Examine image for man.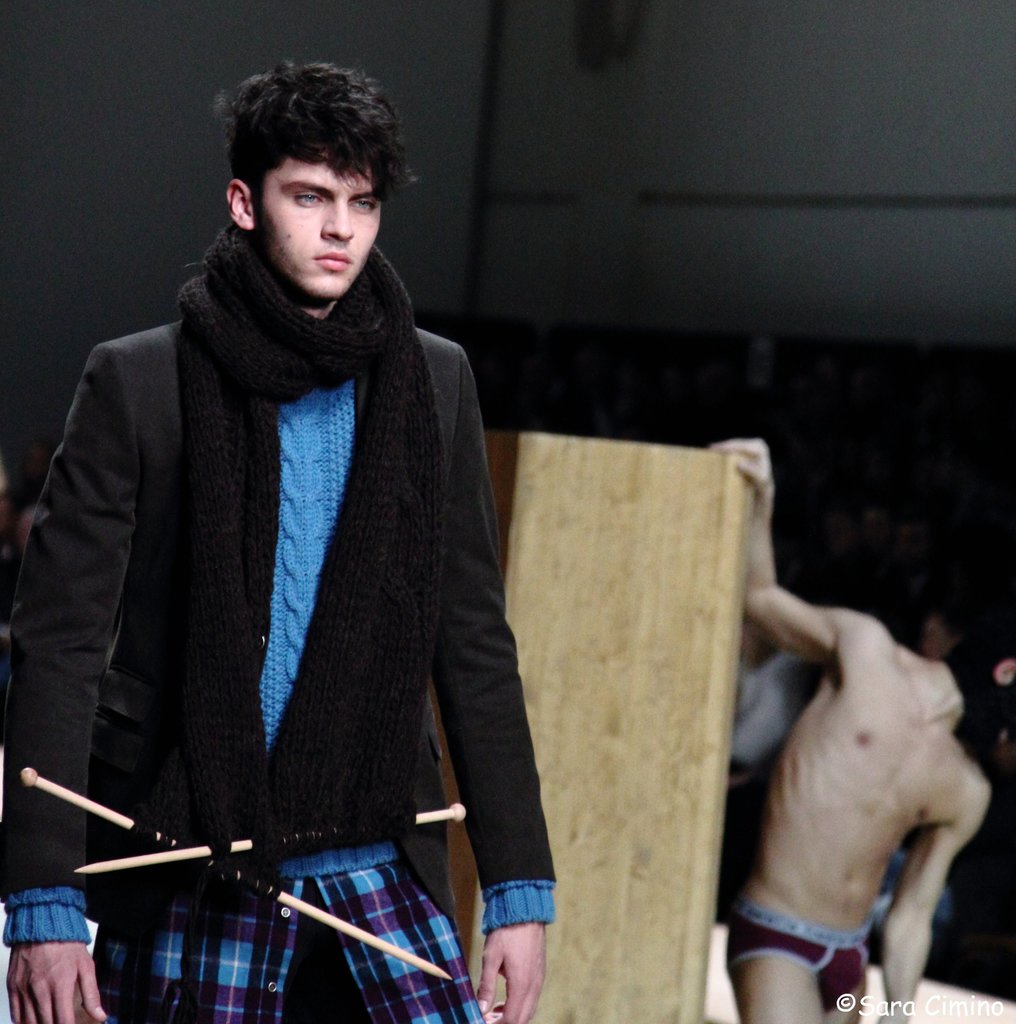
Examination result: {"x1": 711, "y1": 433, "x2": 1015, "y2": 1023}.
